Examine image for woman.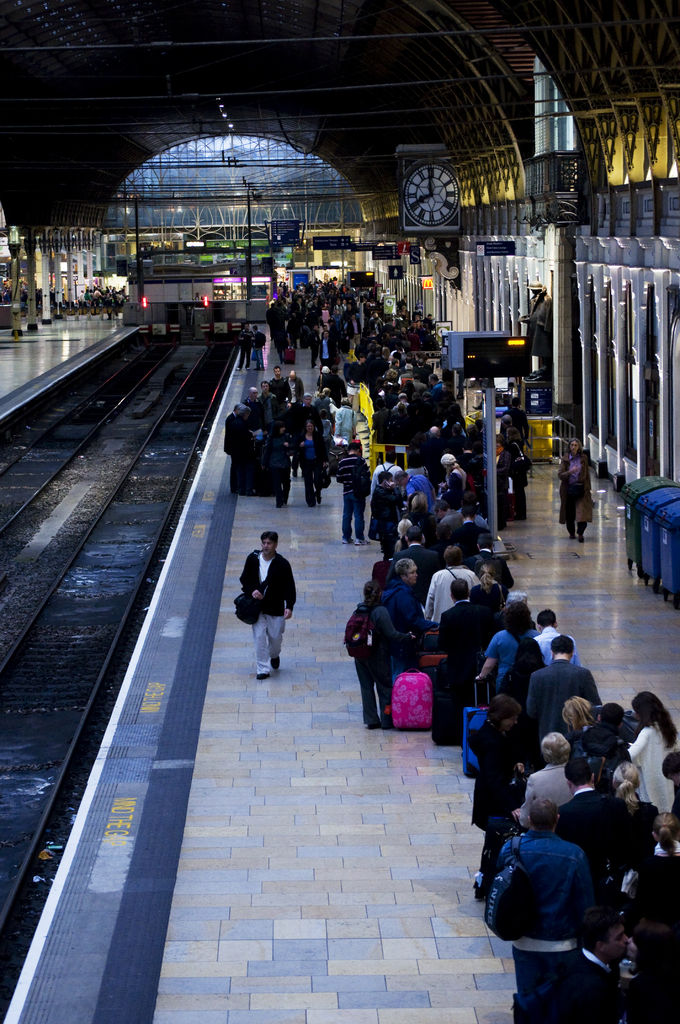
Examination result: 519, 732, 573, 826.
